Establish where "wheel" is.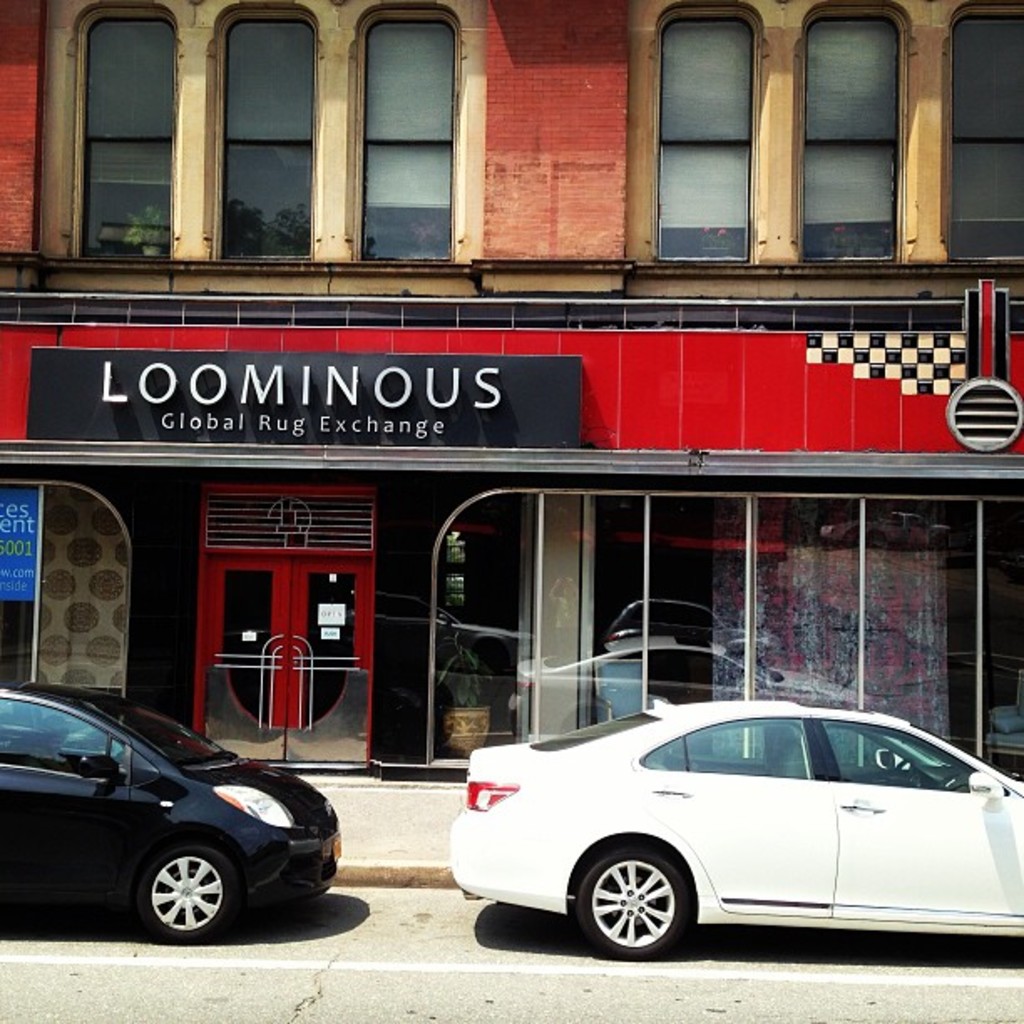
Established at Rect(574, 843, 696, 957).
